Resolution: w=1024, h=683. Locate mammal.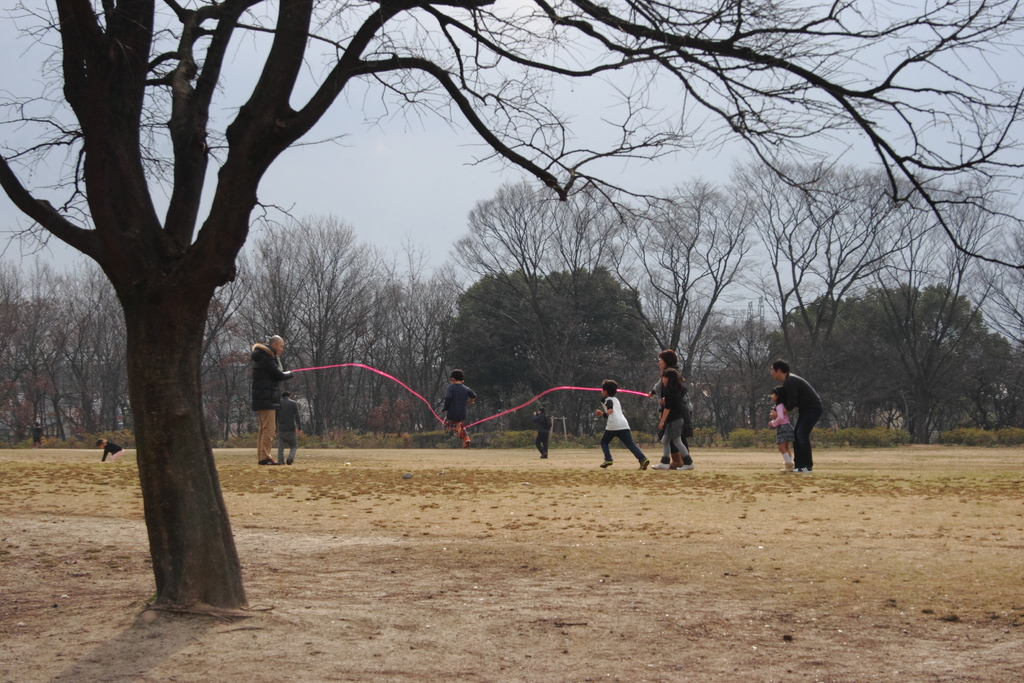
(531, 408, 556, 459).
